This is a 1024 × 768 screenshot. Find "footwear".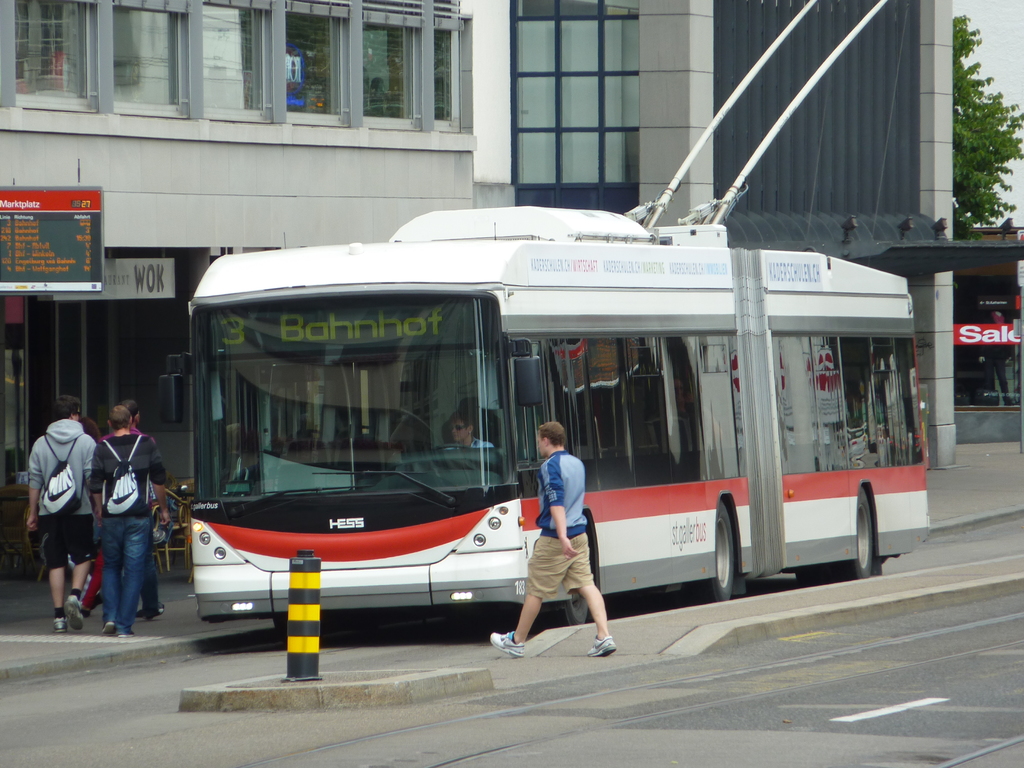
Bounding box: select_region(143, 601, 166, 622).
